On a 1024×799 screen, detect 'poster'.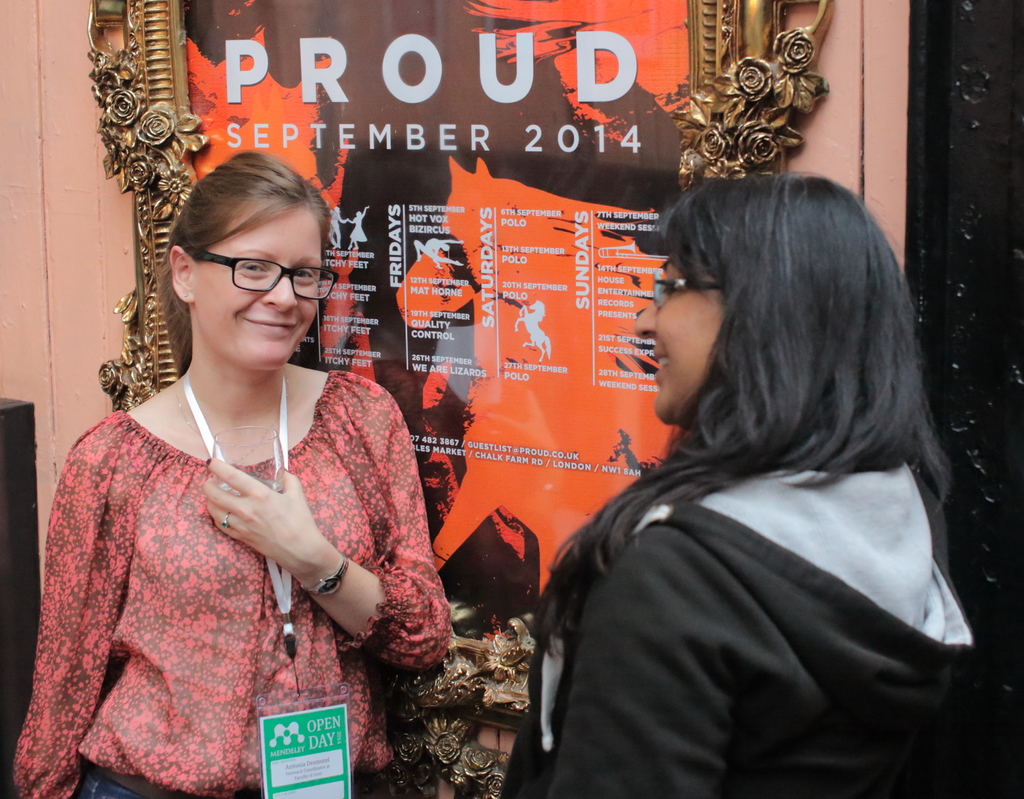
(183,0,692,613).
